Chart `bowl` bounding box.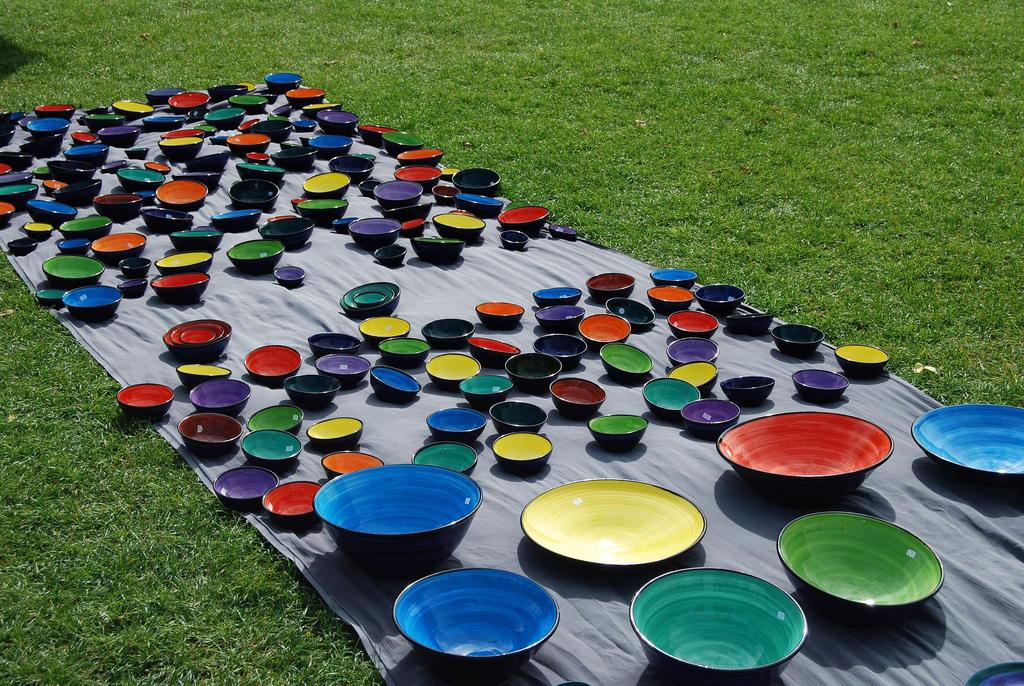
Charted: (x1=607, y1=300, x2=657, y2=332).
